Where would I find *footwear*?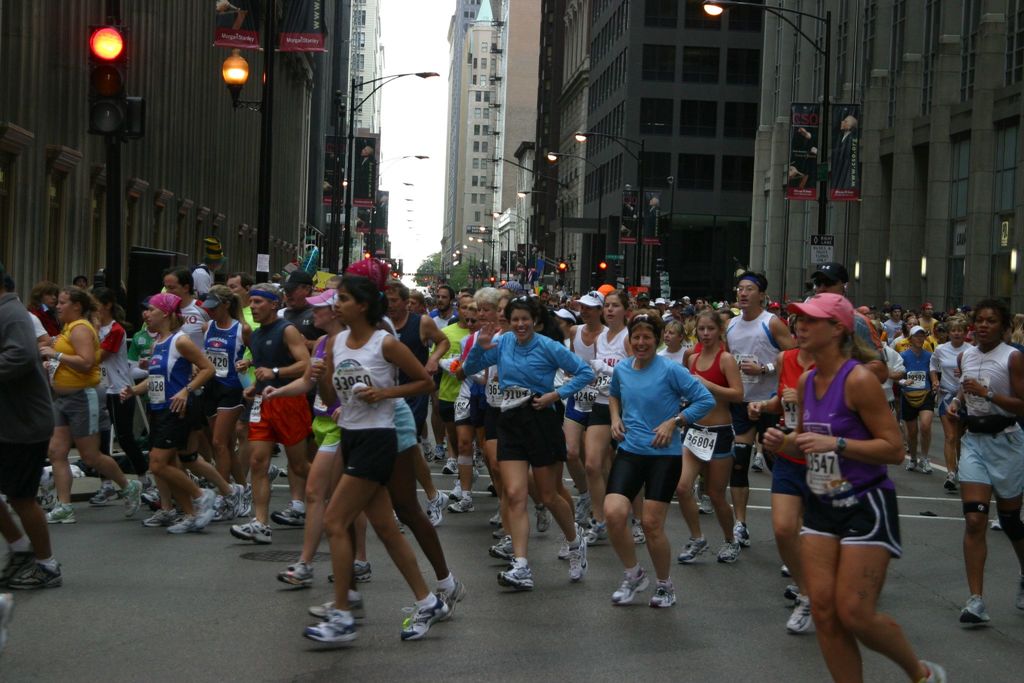
At 673:536:710:563.
